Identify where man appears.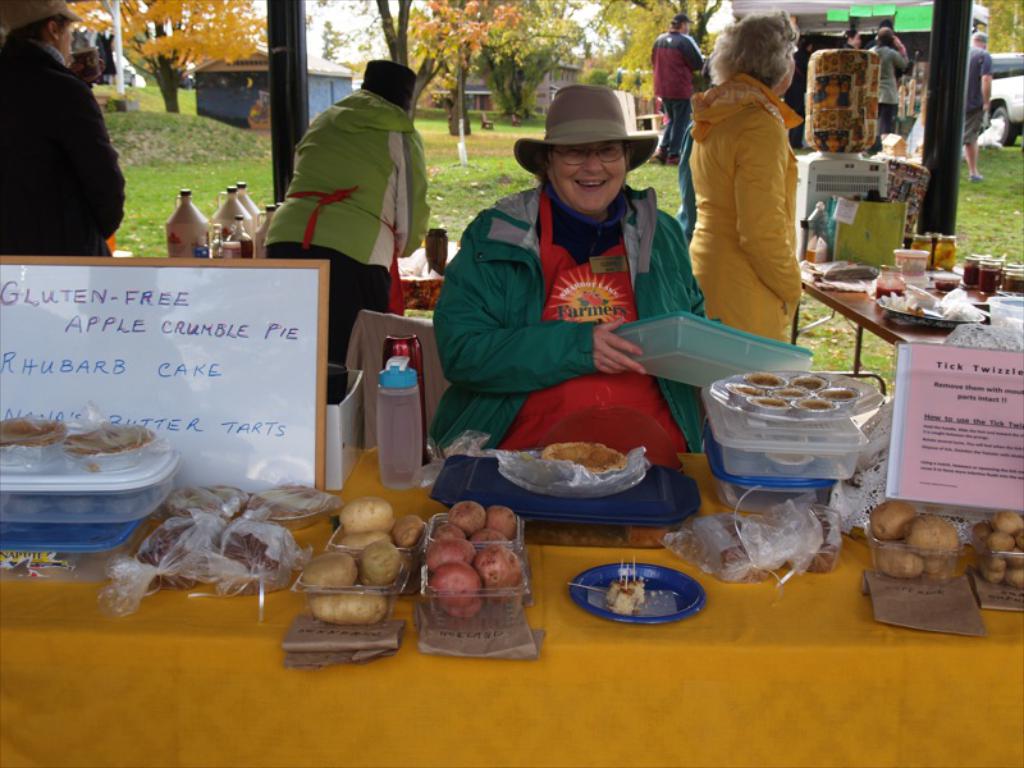
Appears at BBox(649, 18, 703, 163).
